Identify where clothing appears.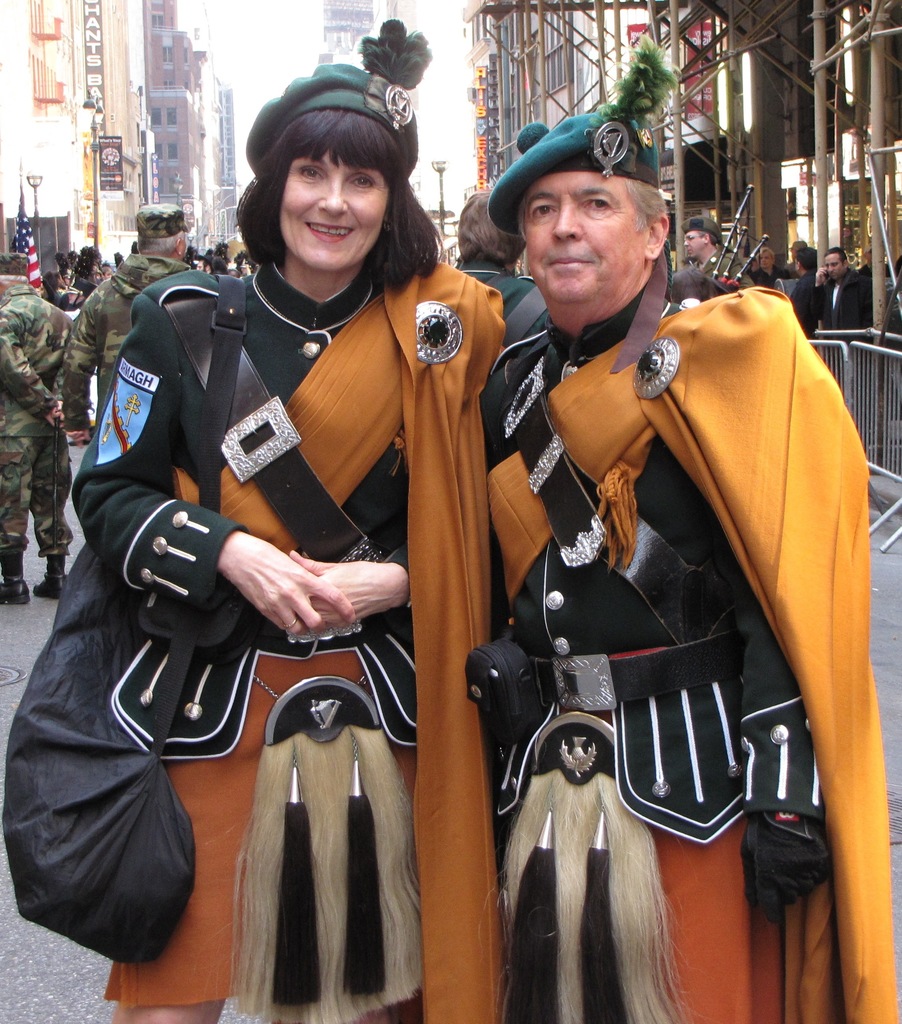
Appears at [789, 274, 820, 335].
